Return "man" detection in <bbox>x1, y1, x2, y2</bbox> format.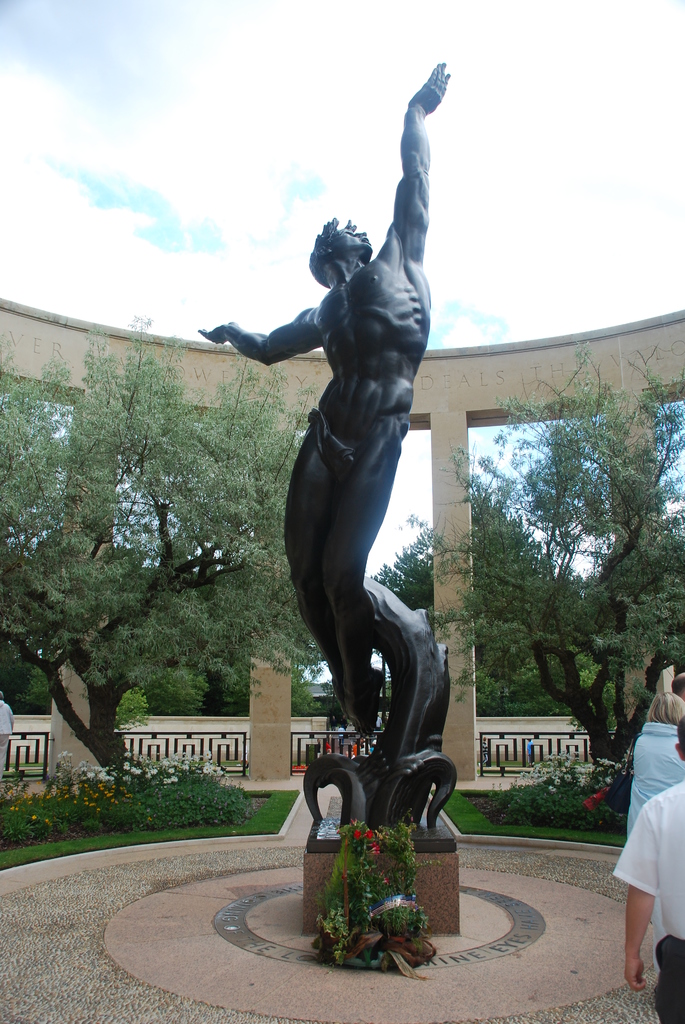
<bbox>217, 192, 460, 820</bbox>.
